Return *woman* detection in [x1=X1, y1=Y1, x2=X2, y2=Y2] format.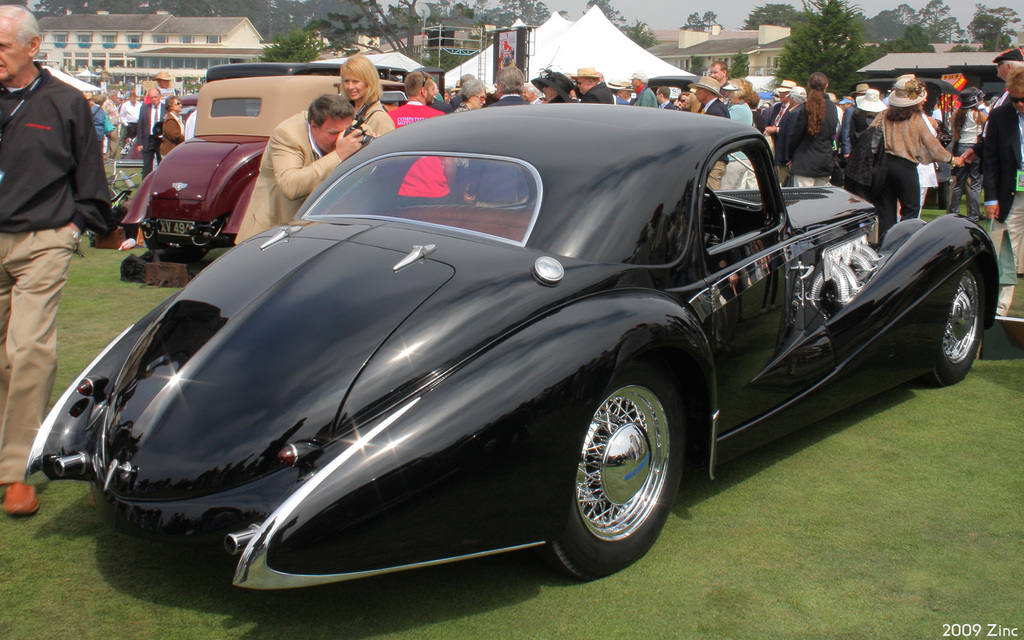
[x1=339, y1=54, x2=395, y2=138].
